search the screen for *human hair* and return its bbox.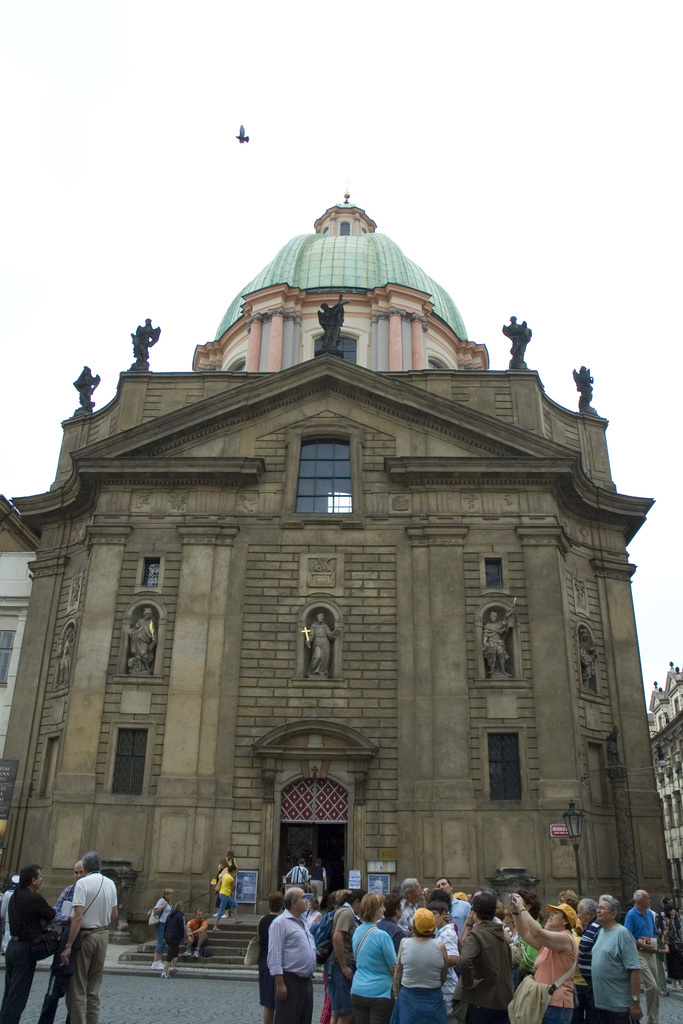
Found: (229,863,236,873).
